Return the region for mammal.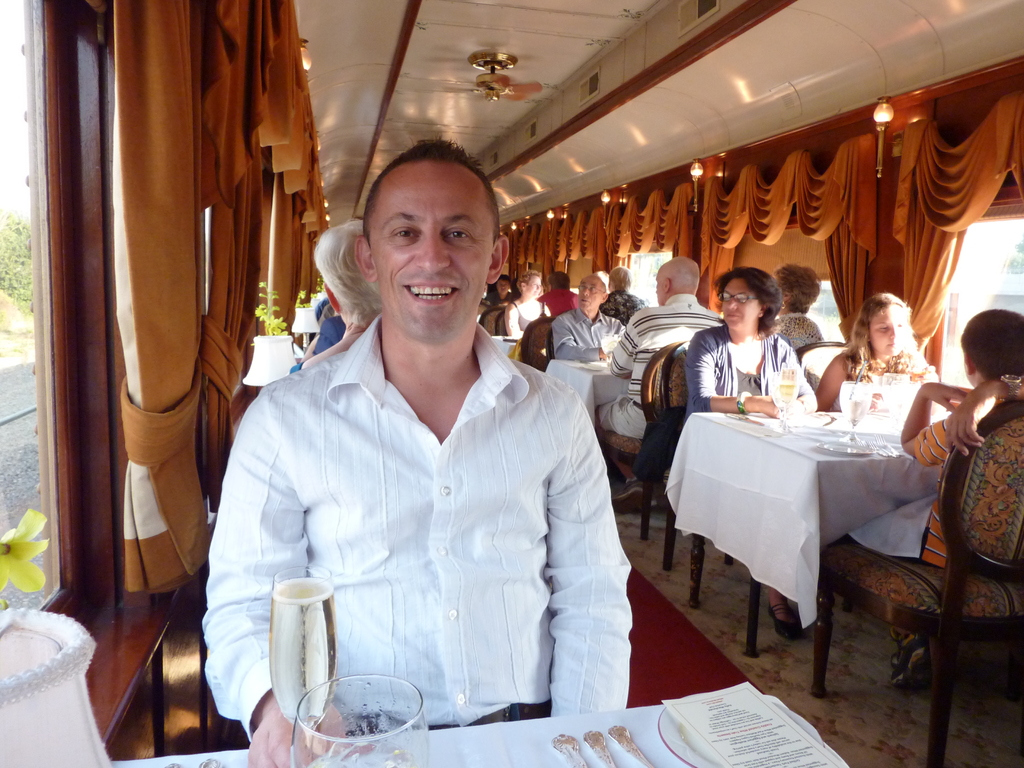
select_region(600, 262, 647, 323).
